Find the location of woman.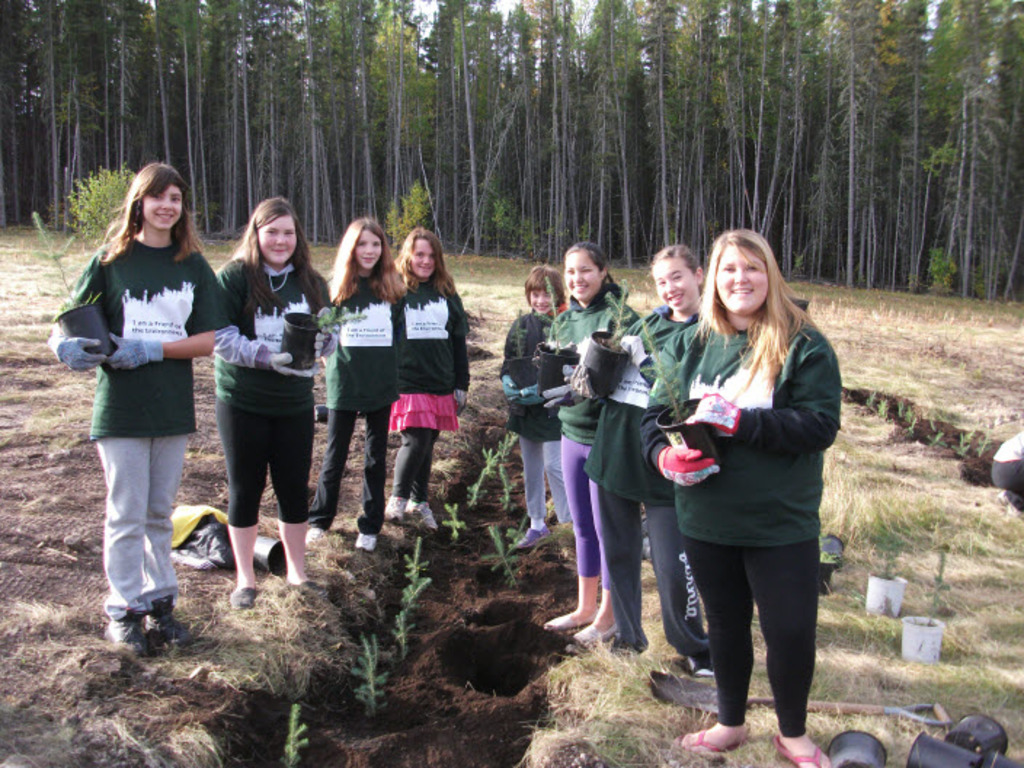
Location: select_region(390, 230, 479, 541).
